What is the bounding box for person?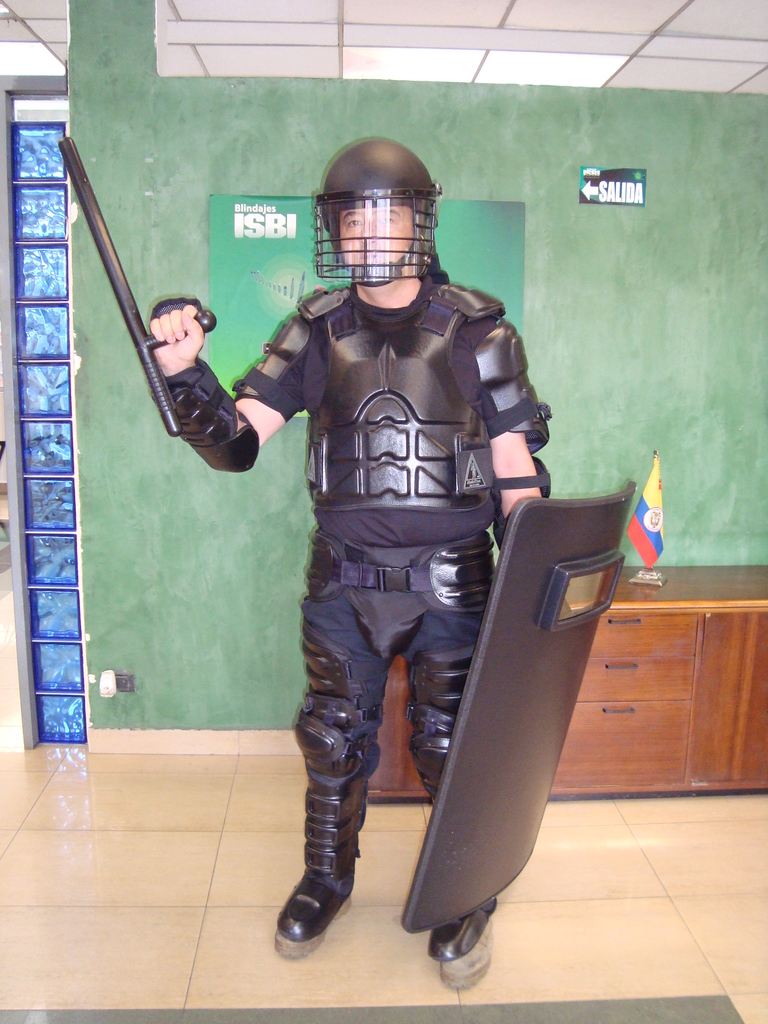
[148,134,545,991].
